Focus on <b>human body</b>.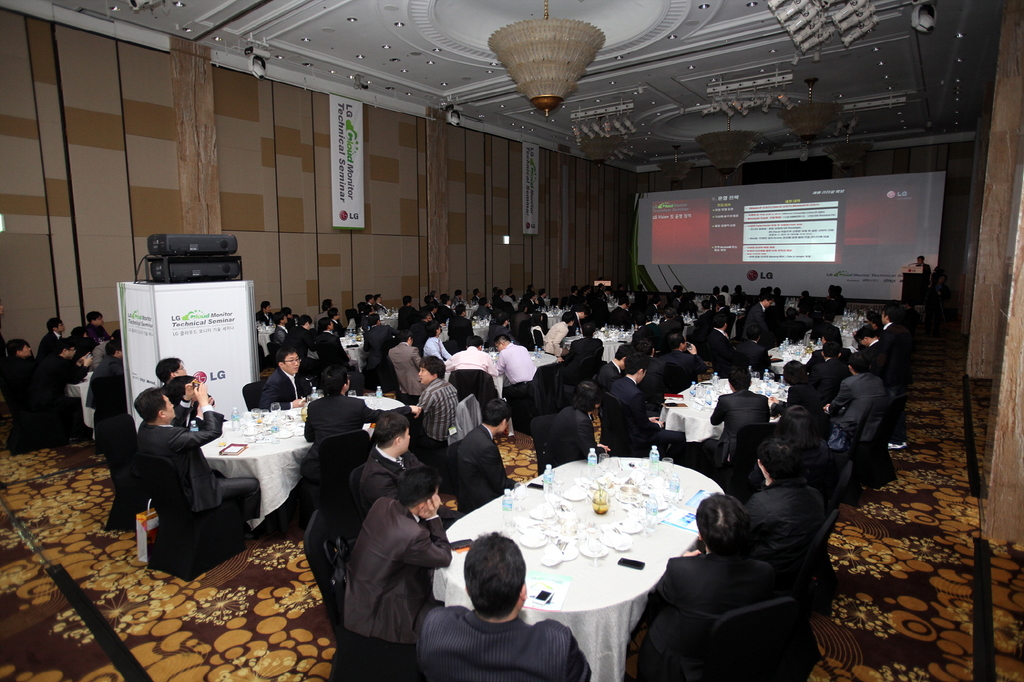
Focused at [41, 335, 95, 452].
